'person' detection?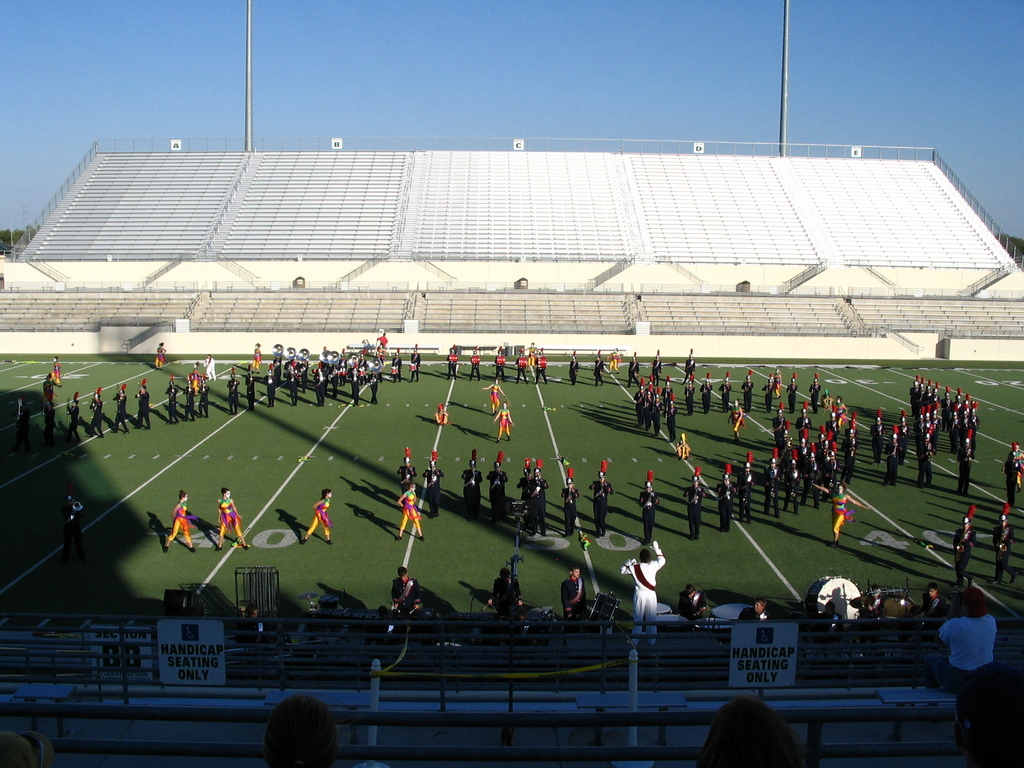
(84, 387, 106, 440)
